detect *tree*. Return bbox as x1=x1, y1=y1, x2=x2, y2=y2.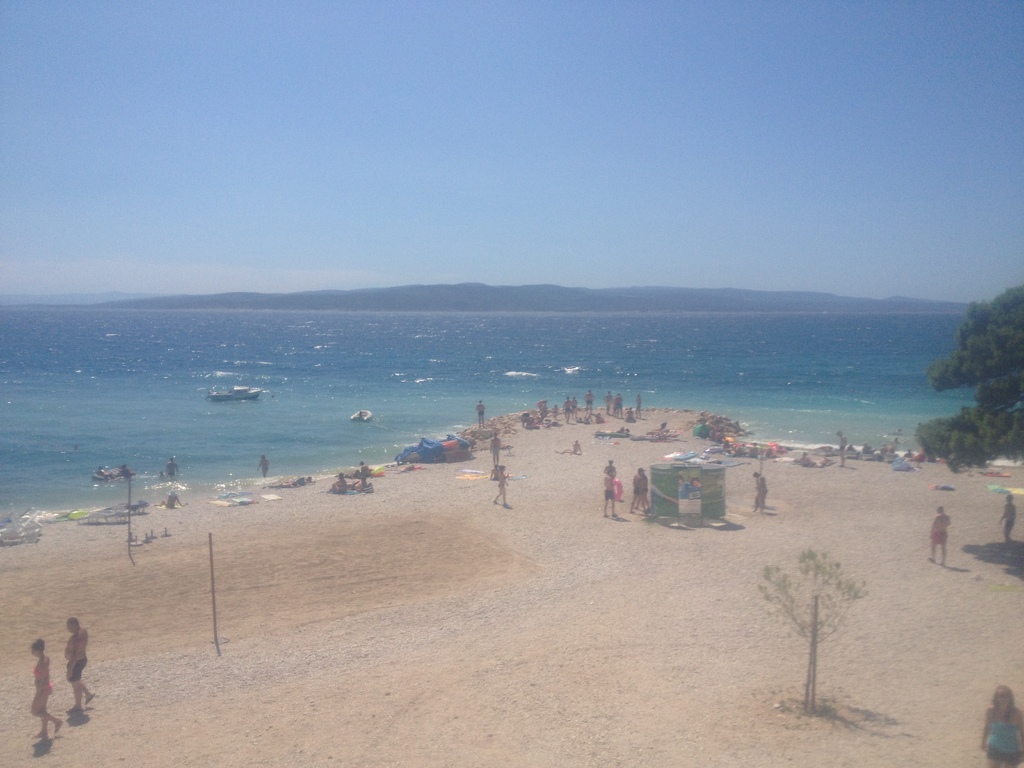
x1=915, y1=284, x2=1023, y2=474.
